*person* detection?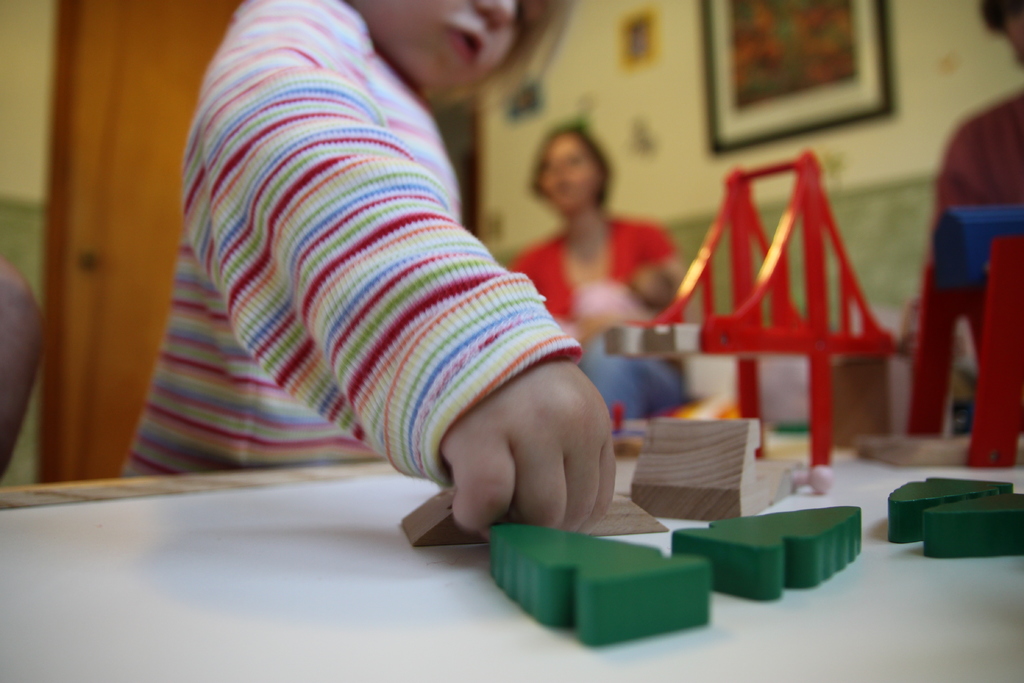
bbox=[160, 0, 661, 616]
